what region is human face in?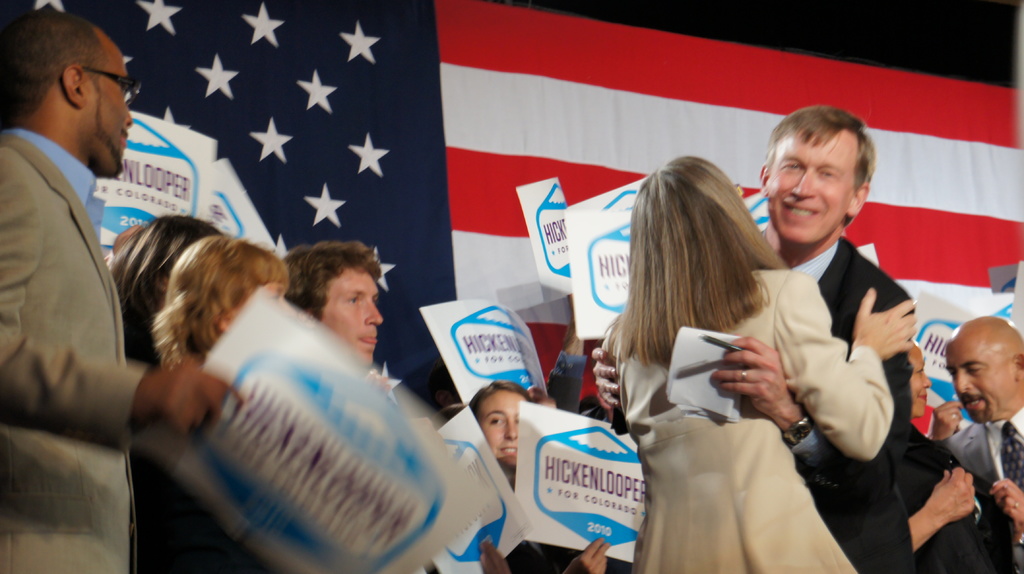
pyautogui.locateOnScreen(909, 345, 931, 415).
